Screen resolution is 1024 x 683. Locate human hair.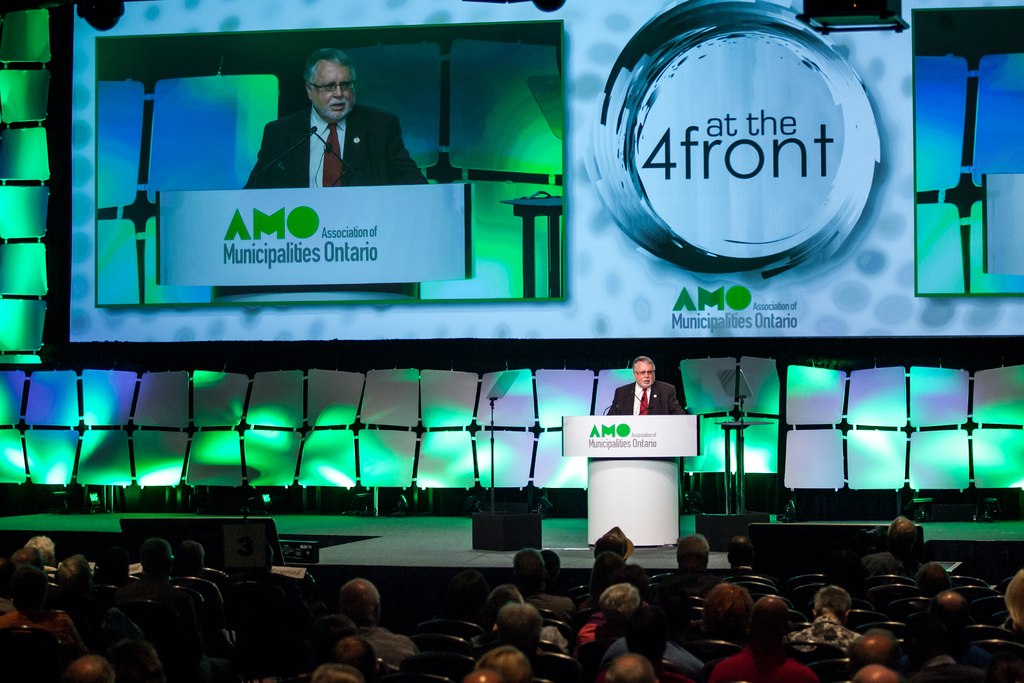
region(1002, 572, 1023, 634).
